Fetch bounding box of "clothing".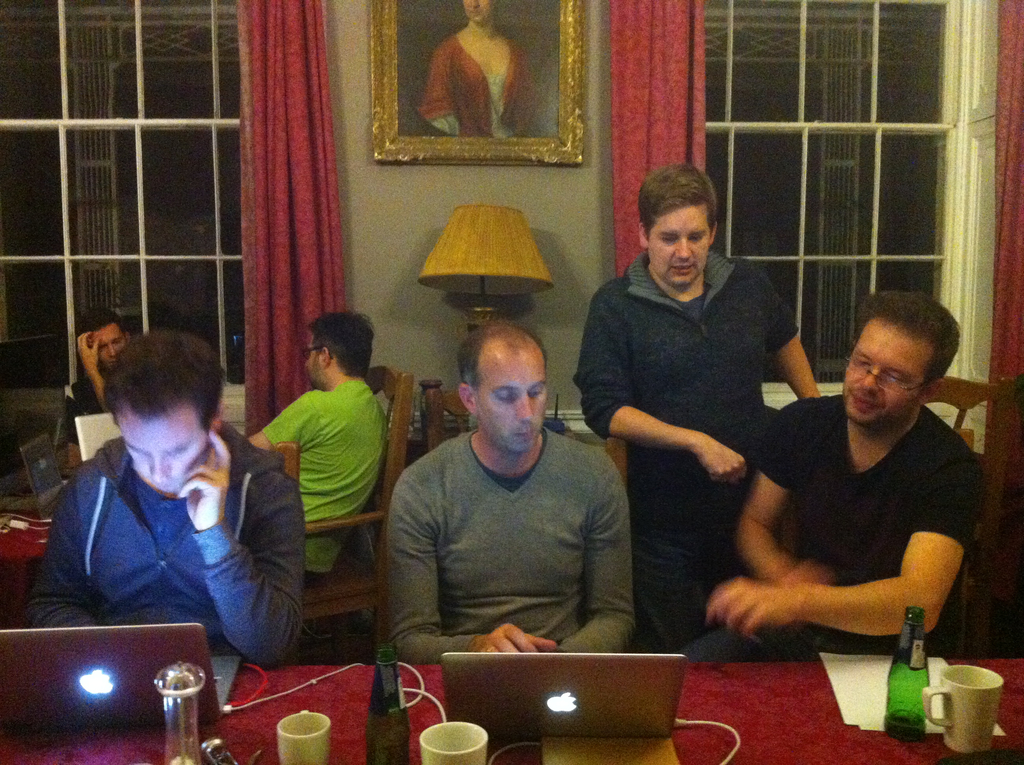
Bbox: left=751, top=389, right=989, bottom=662.
